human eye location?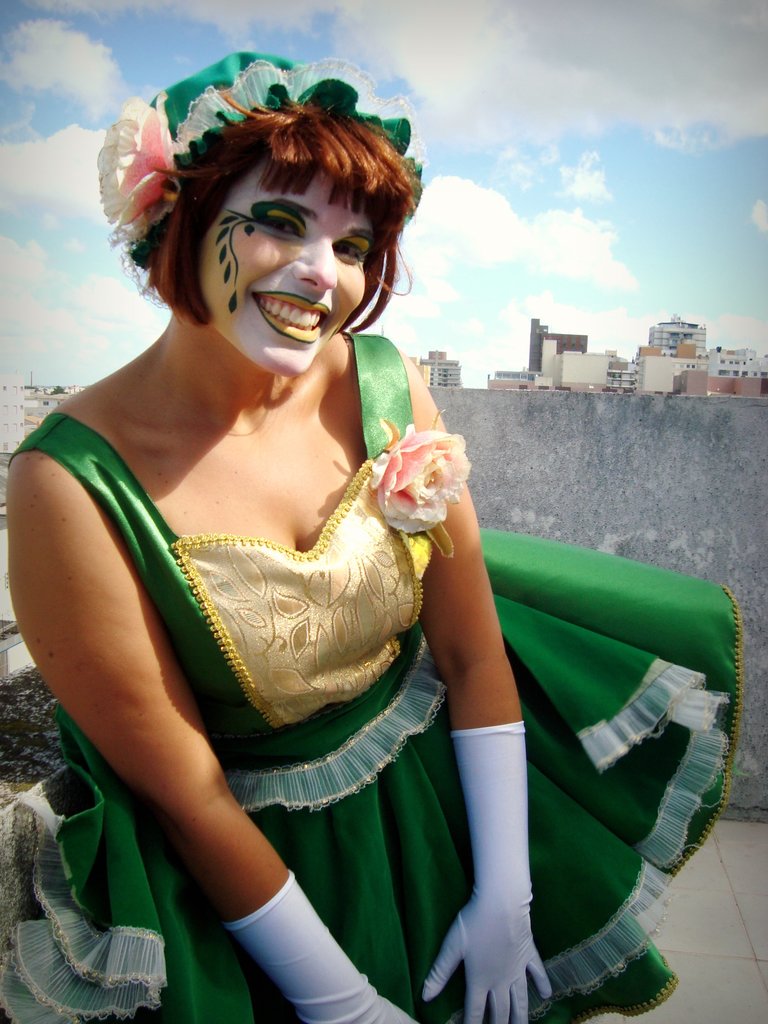
(257,203,314,243)
